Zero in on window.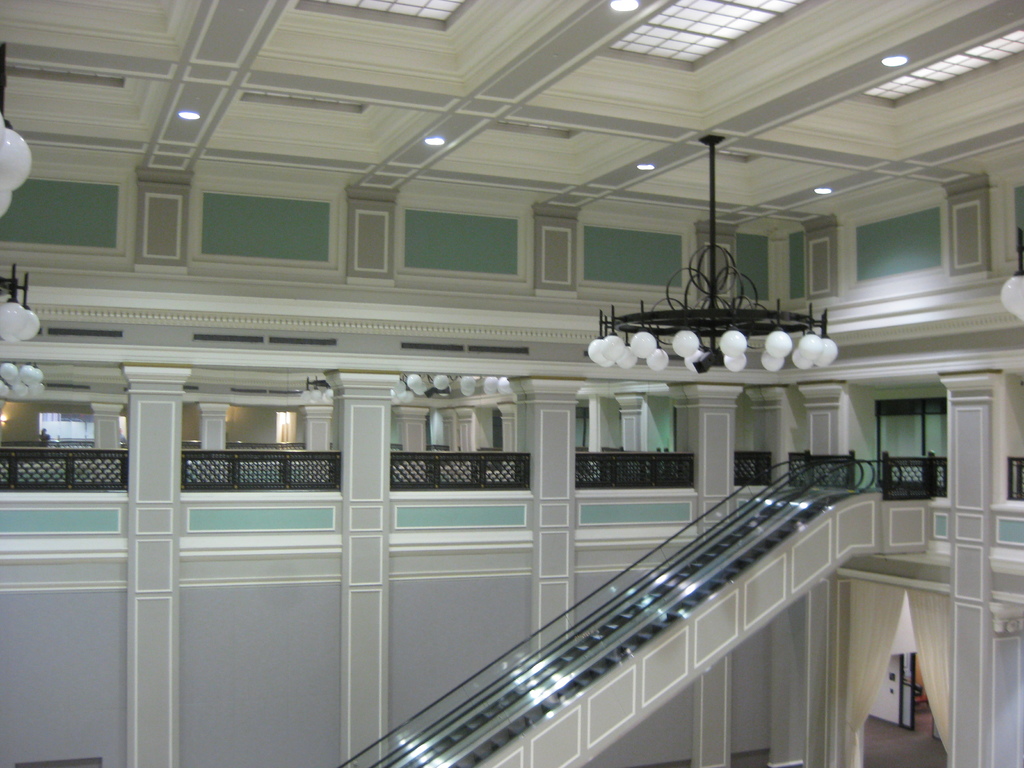
Zeroed in: [x1=565, y1=408, x2=593, y2=456].
